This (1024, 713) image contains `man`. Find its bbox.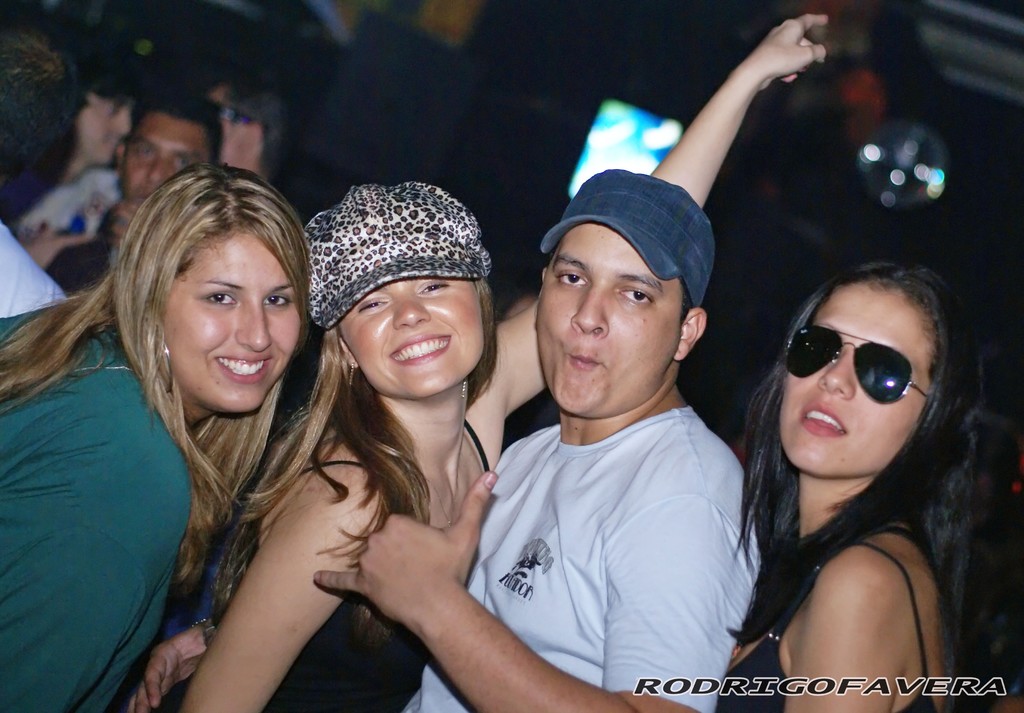
bbox=(123, 164, 777, 712).
